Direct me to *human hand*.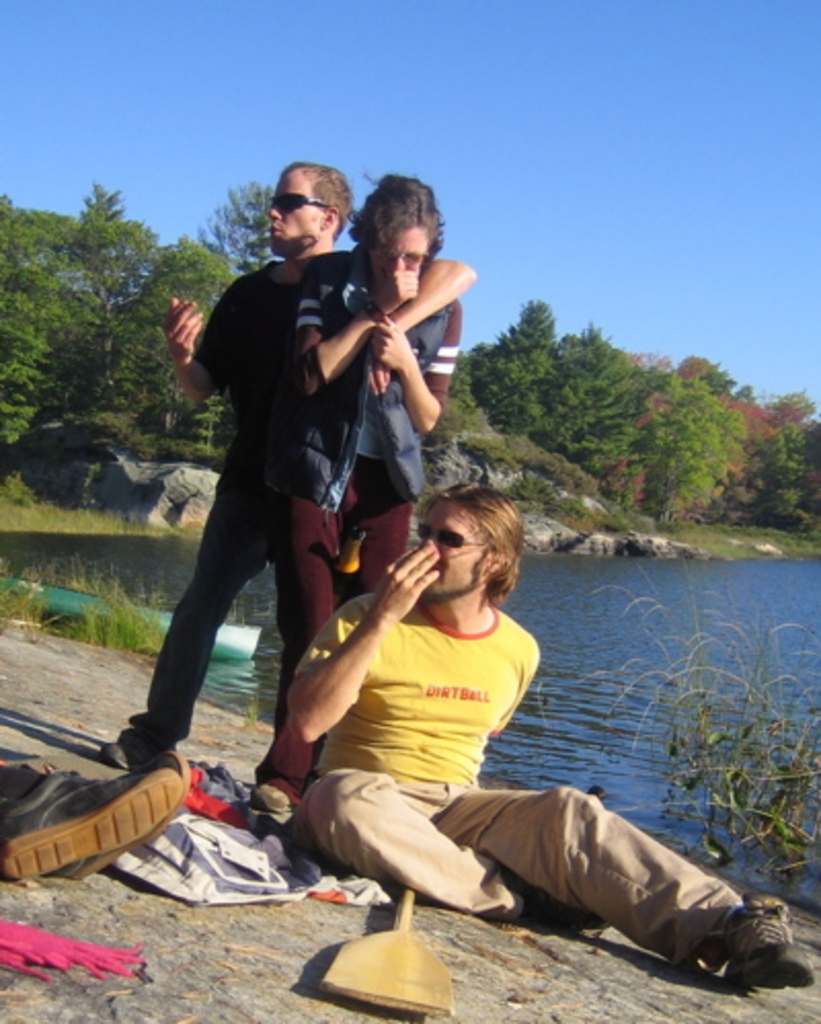
Direction: bbox=[365, 263, 421, 322].
